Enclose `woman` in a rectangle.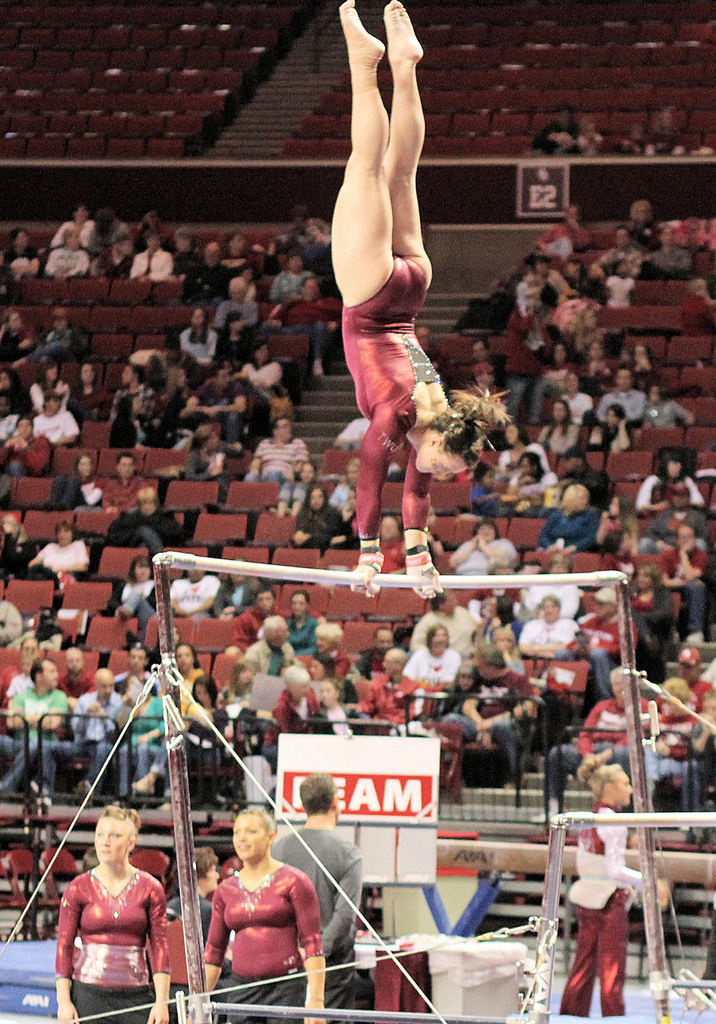
(42,803,175,1023).
